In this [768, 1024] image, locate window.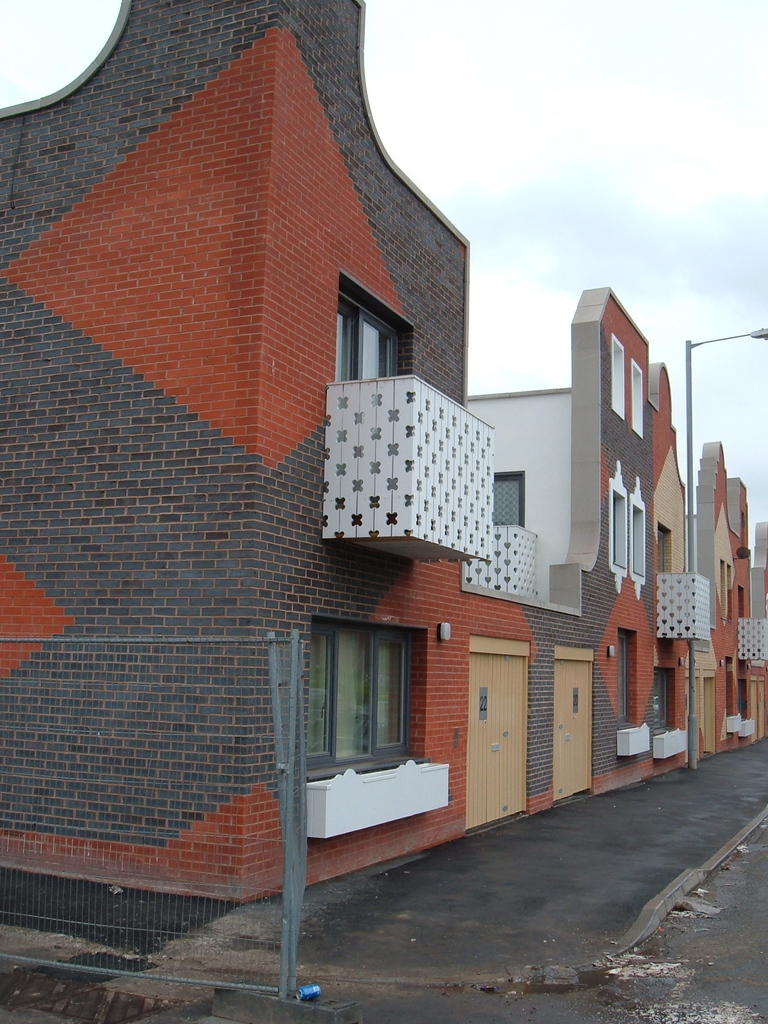
Bounding box: 656,674,672,724.
